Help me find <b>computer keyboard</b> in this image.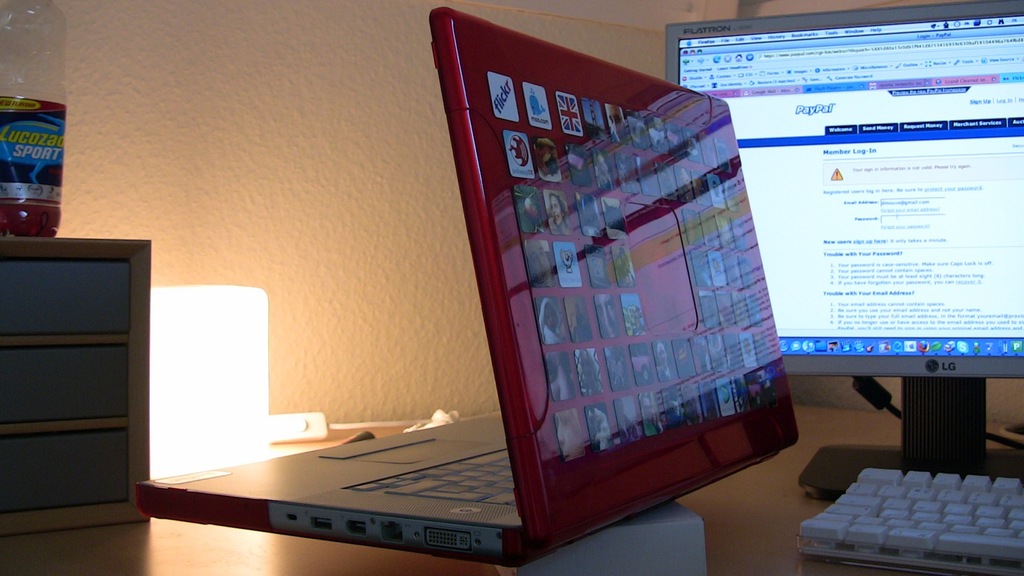
Found it: left=344, top=449, right=516, bottom=509.
